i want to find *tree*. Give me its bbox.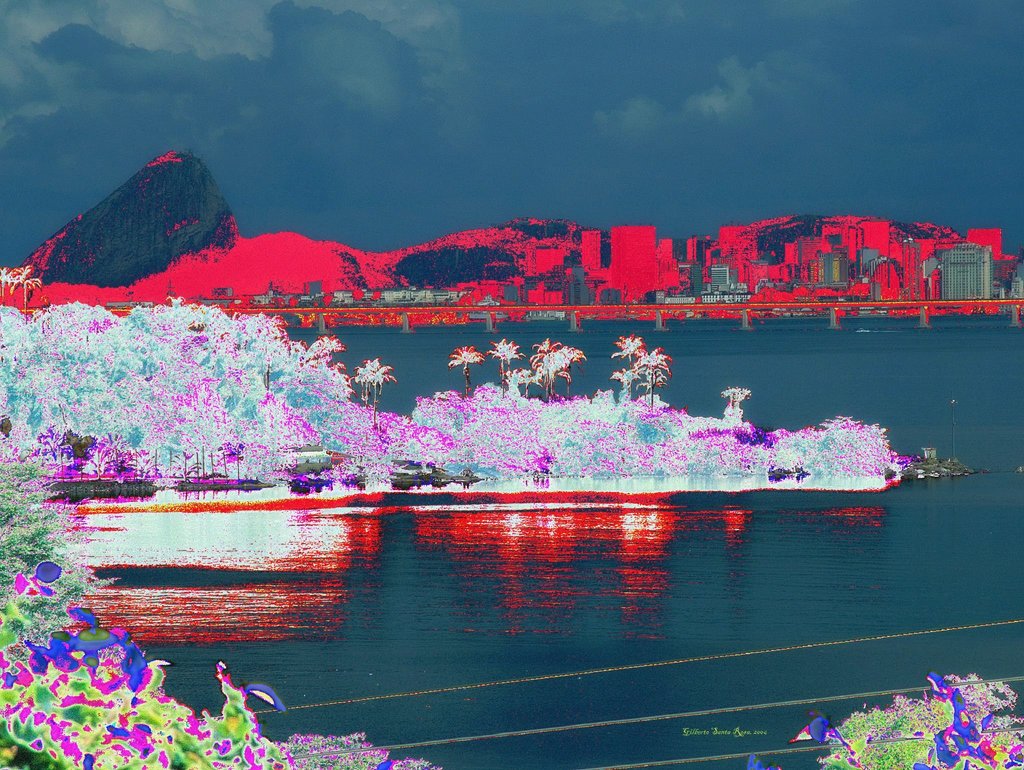
(x1=508, y1=366, x2=526, y2=397).
